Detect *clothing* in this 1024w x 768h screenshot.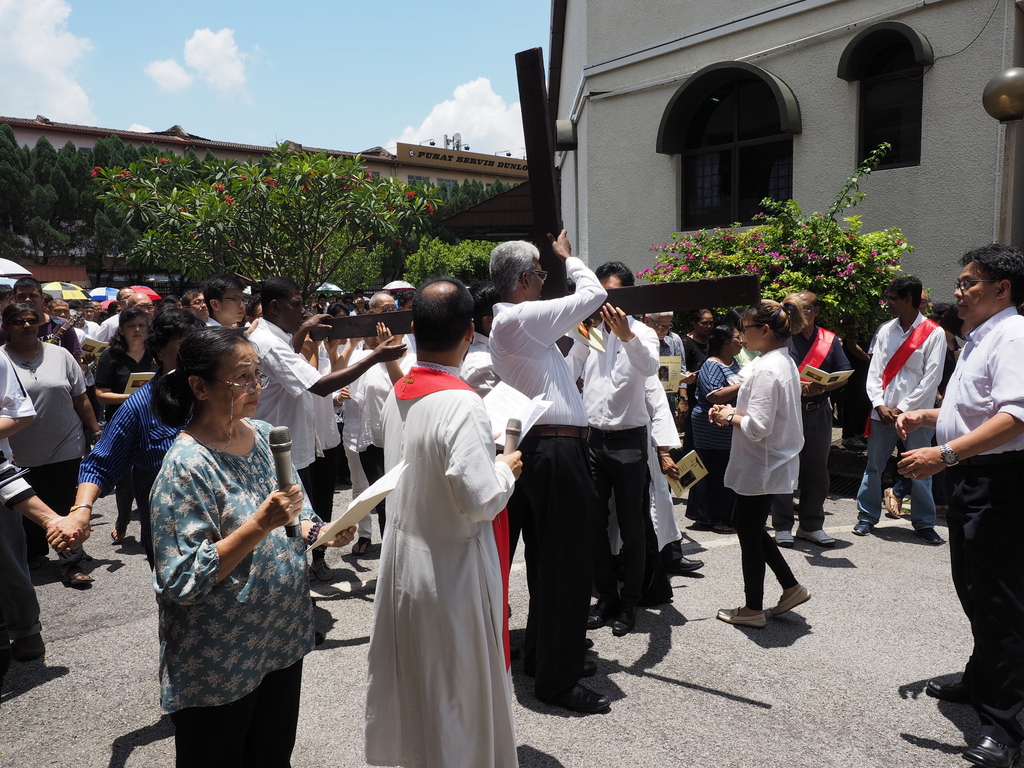
Detection: 350,332,415,543.
